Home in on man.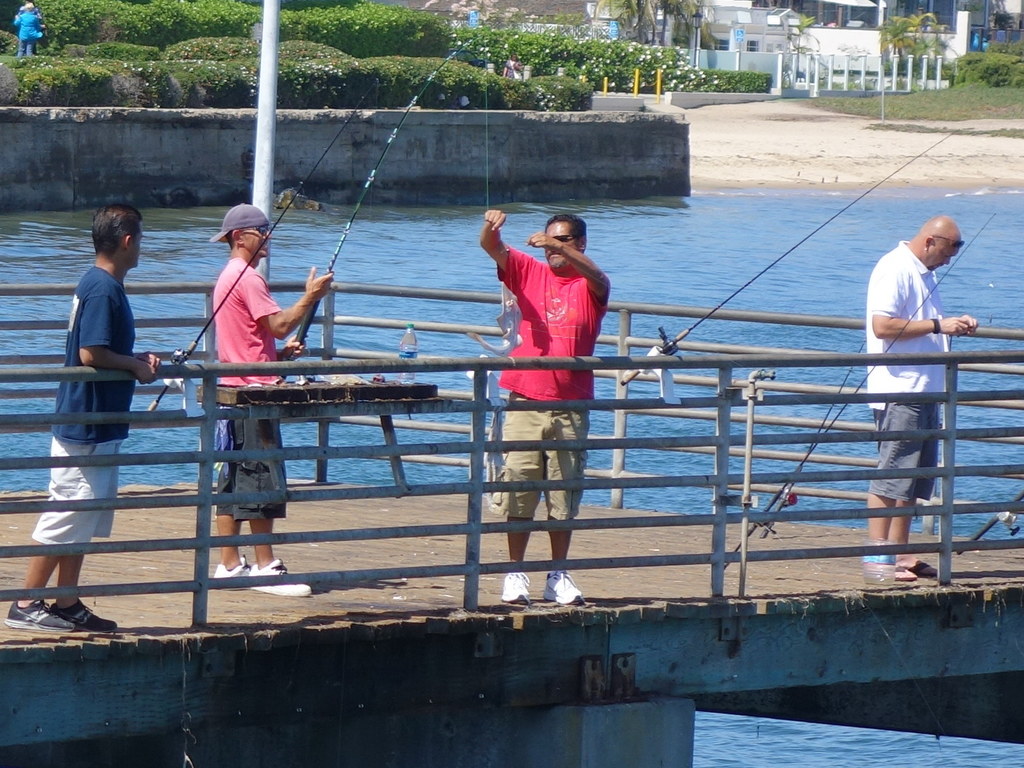
Homed in at select_region(861, 213, 977, 581).
